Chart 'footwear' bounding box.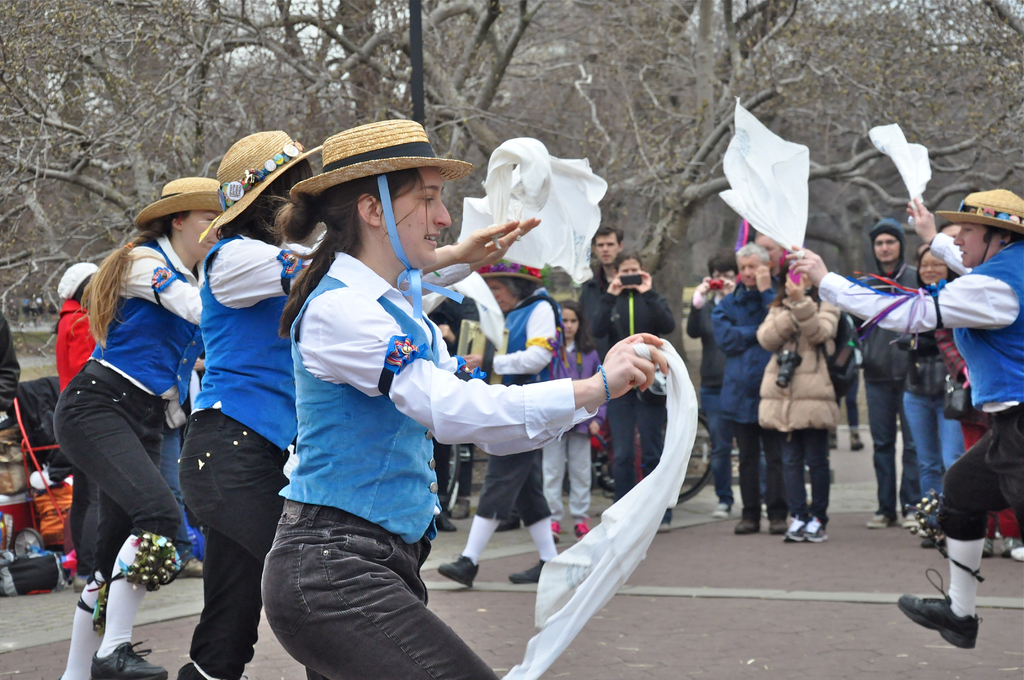
Charted: {"left": 736, "top": 520, "right": 757, "bottom": 534}.
